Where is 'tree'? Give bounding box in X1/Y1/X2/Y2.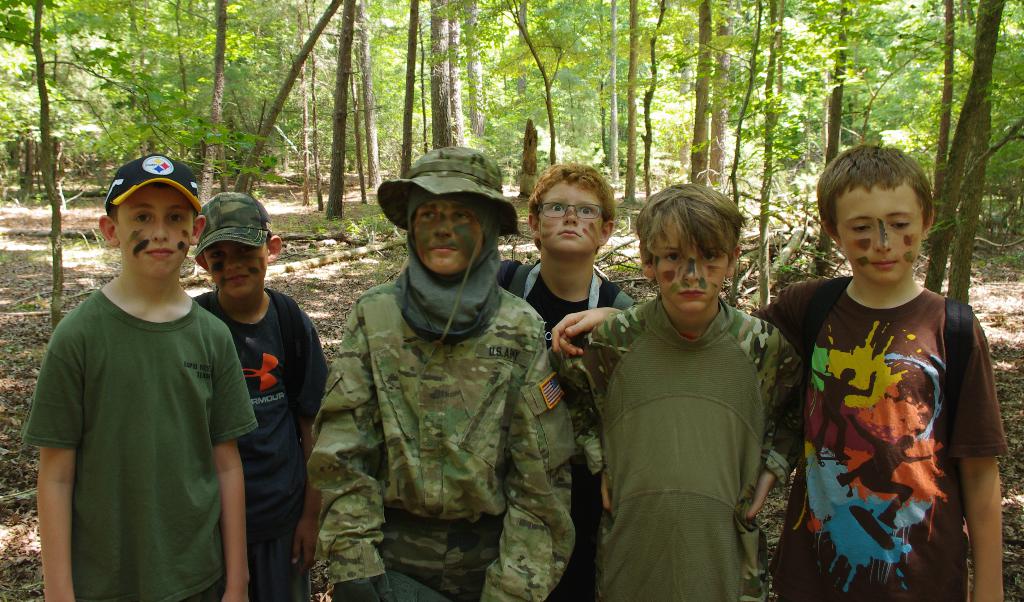
759/0/781/304.
